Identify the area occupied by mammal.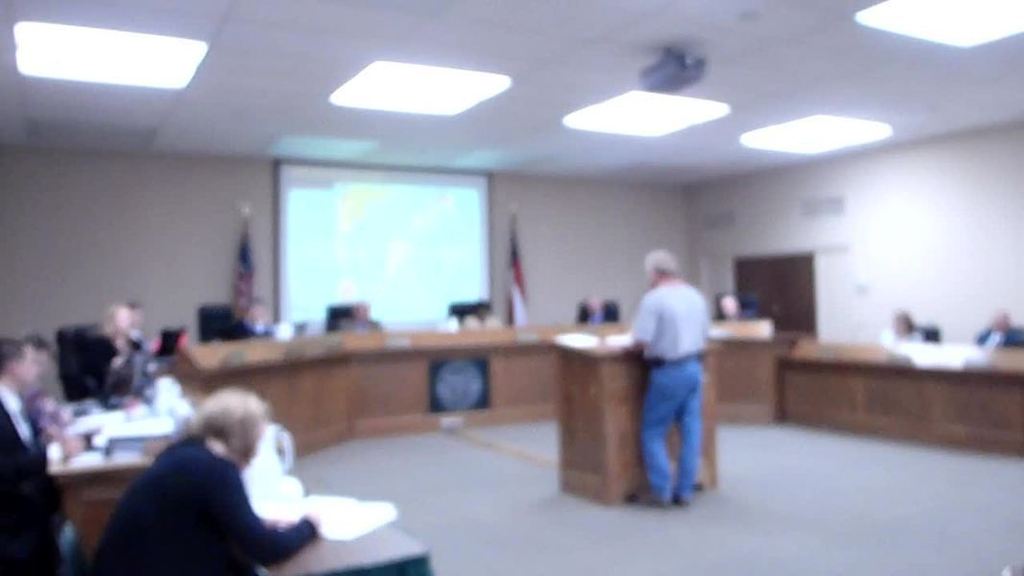
Area: <box>878,312,925,344</box>.
